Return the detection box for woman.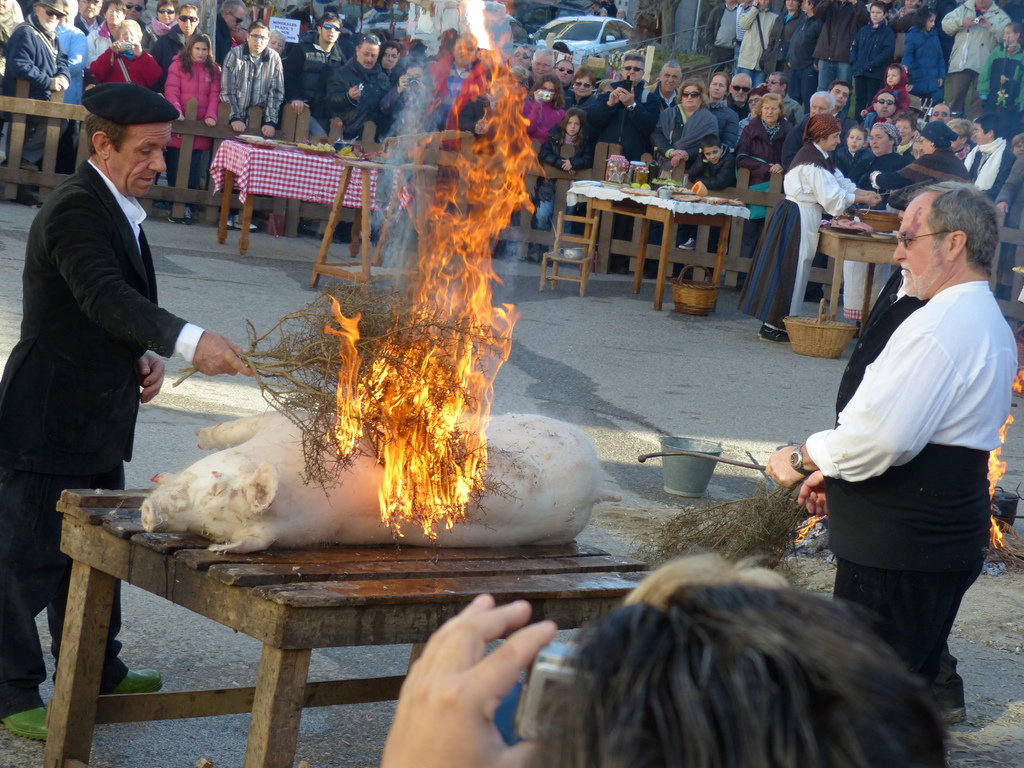
138, 2, 177, 54.
